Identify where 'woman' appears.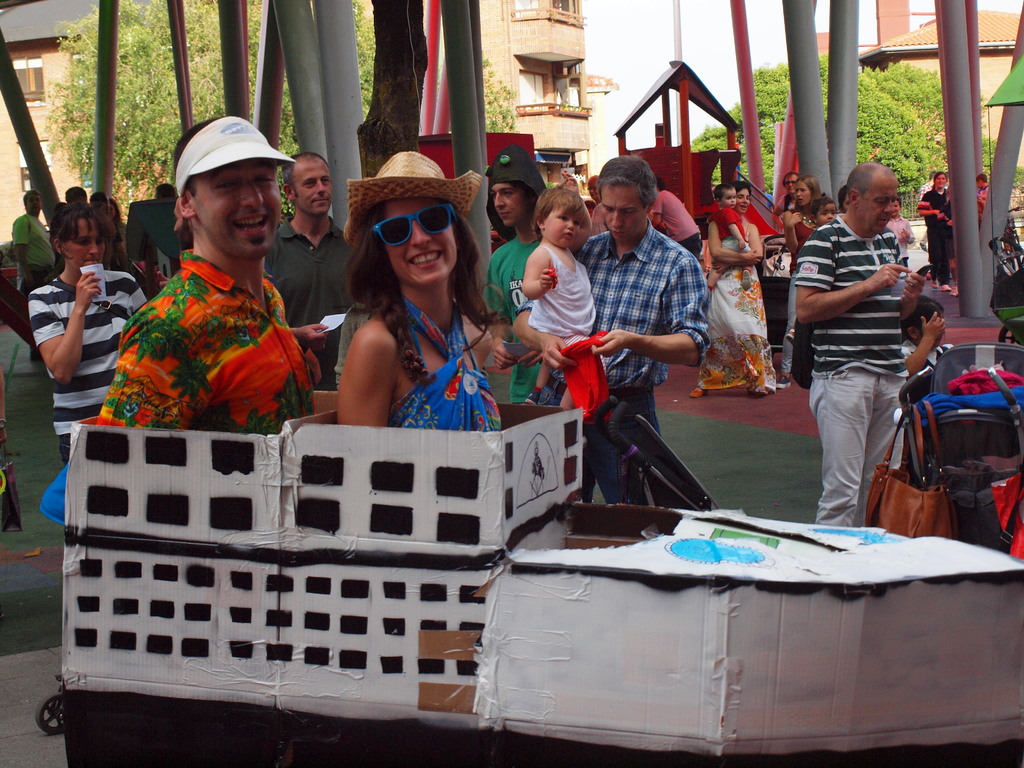
Appears at bbox(304, 174, 516, 452).
